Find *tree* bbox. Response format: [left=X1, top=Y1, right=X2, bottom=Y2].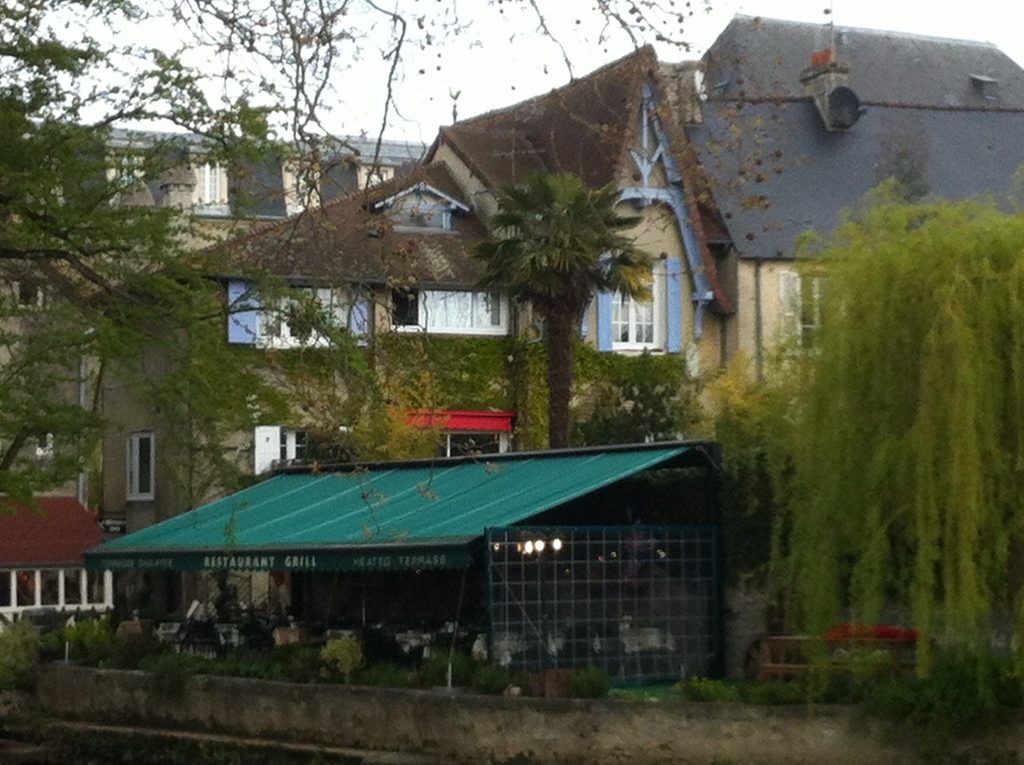
[left=0, top=0, right=383, bottom=510].
